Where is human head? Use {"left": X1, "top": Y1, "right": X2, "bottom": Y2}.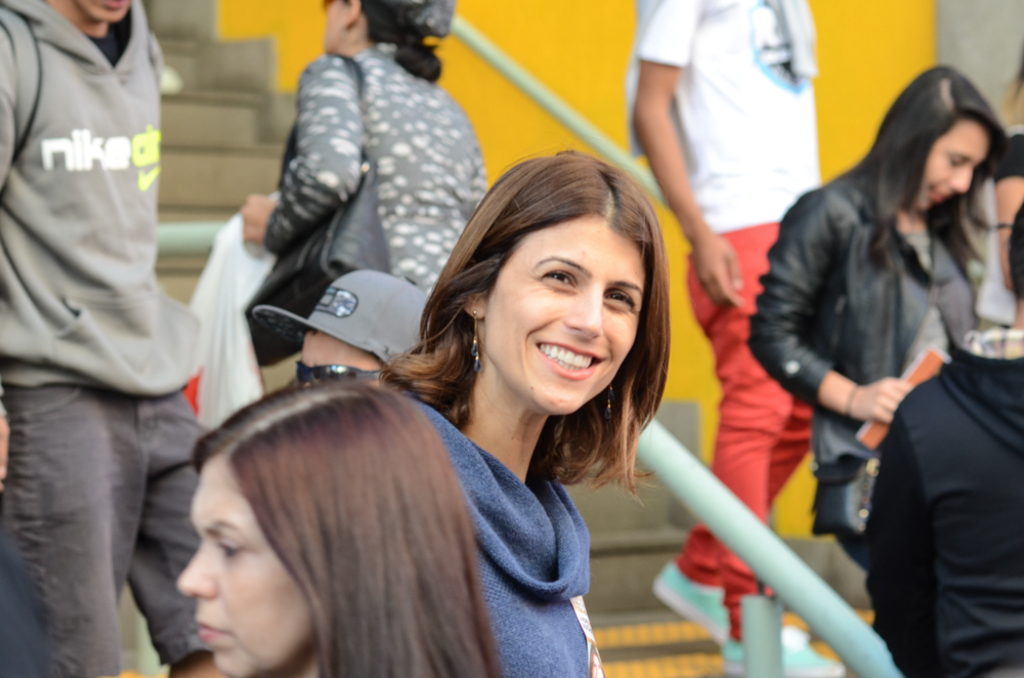
{"left": 169, "top": 374, "right": 475, "bottom": 677}.
